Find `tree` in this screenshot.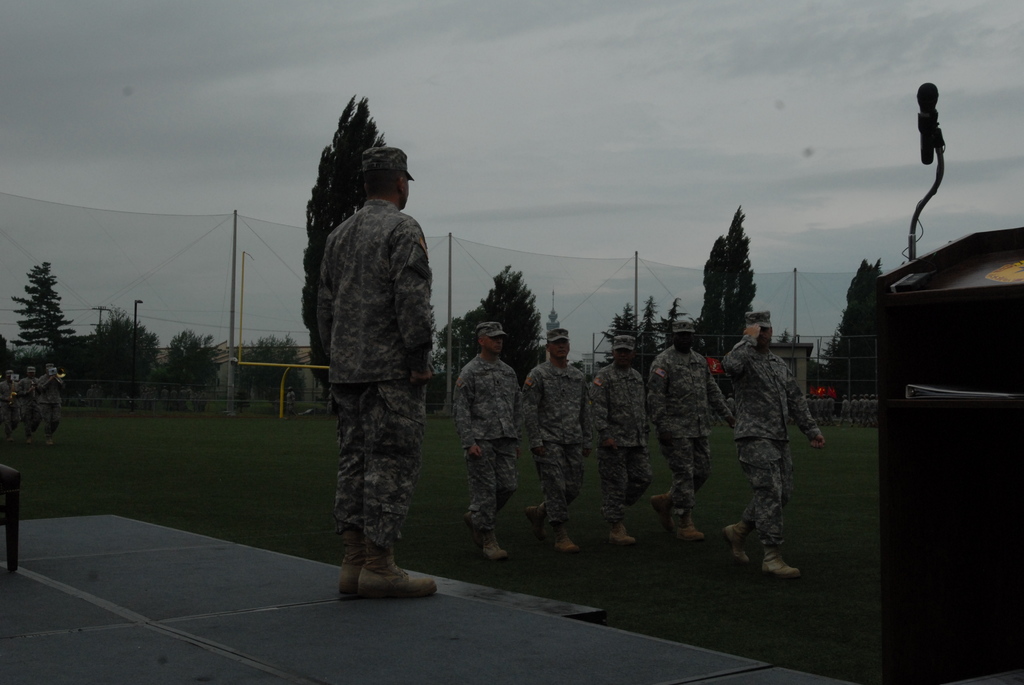
The bounding box for `tree` is box=[6, 251, 75, 373].
